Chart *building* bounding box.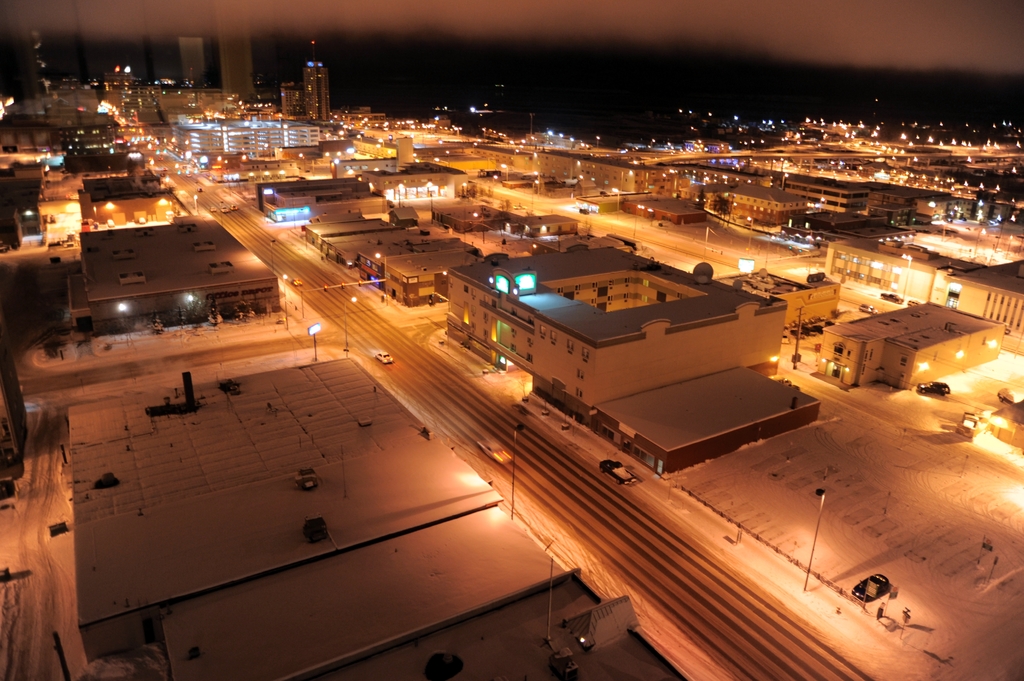
Charted: {"x1": 814, "y1": 296, "x2": 1006, "y2": 390}.
